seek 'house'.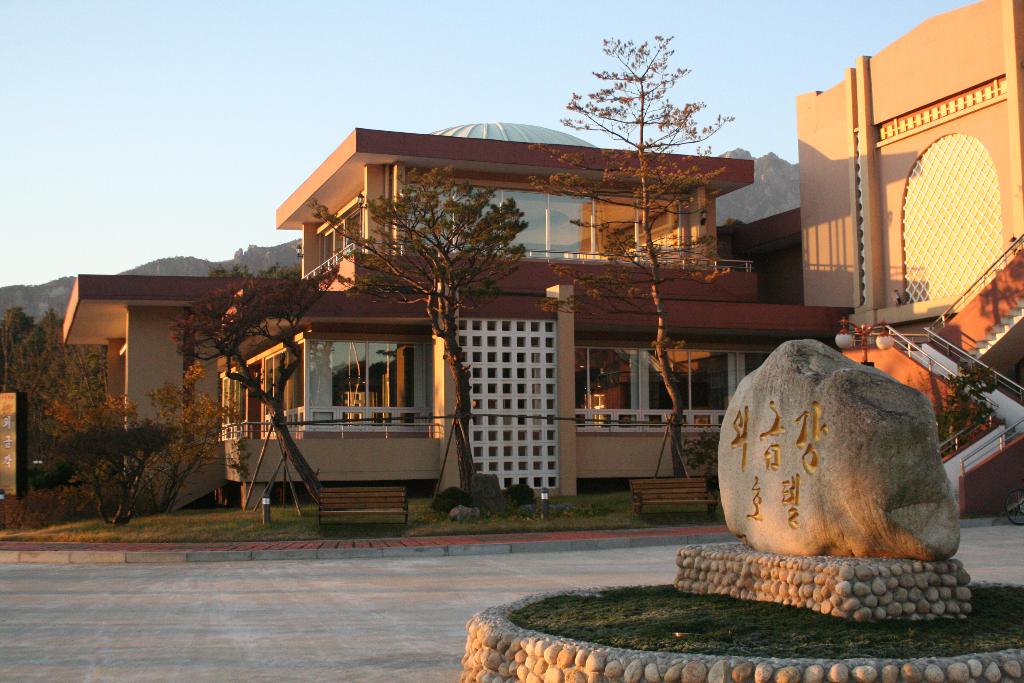
pyautogui.locateOnScreen(63, 124, 854, 516).
